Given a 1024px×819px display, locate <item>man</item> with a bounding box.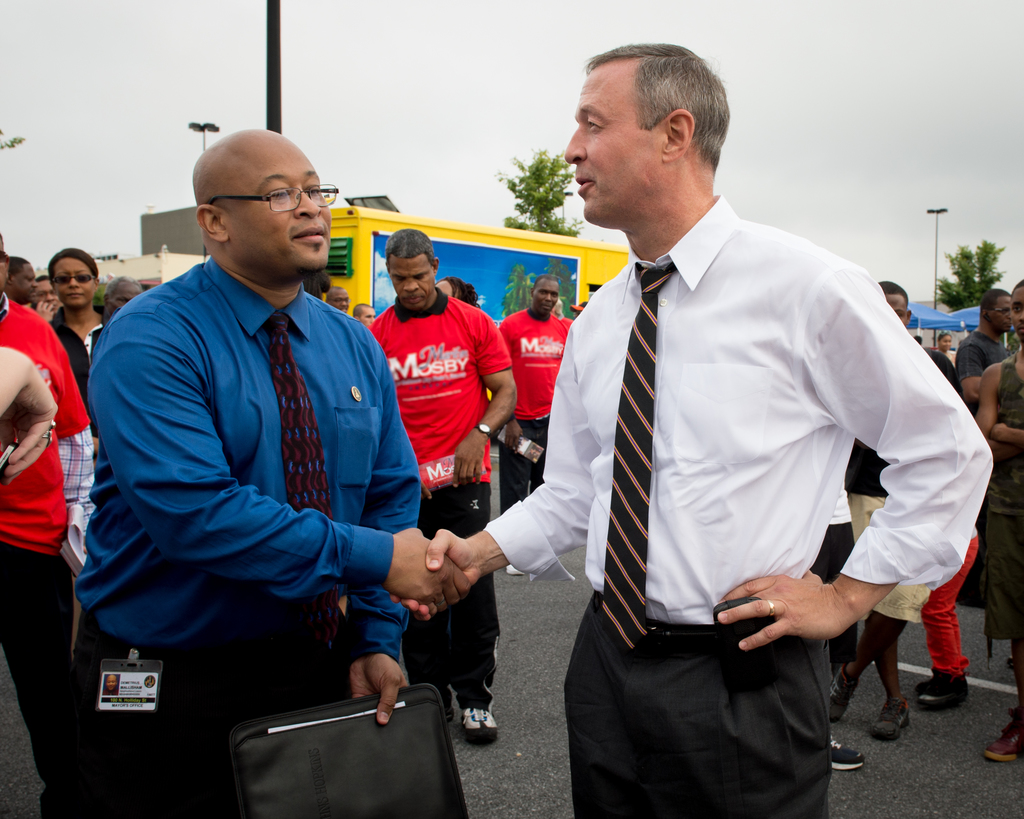
Located: box(0, 260, 38, 304).
